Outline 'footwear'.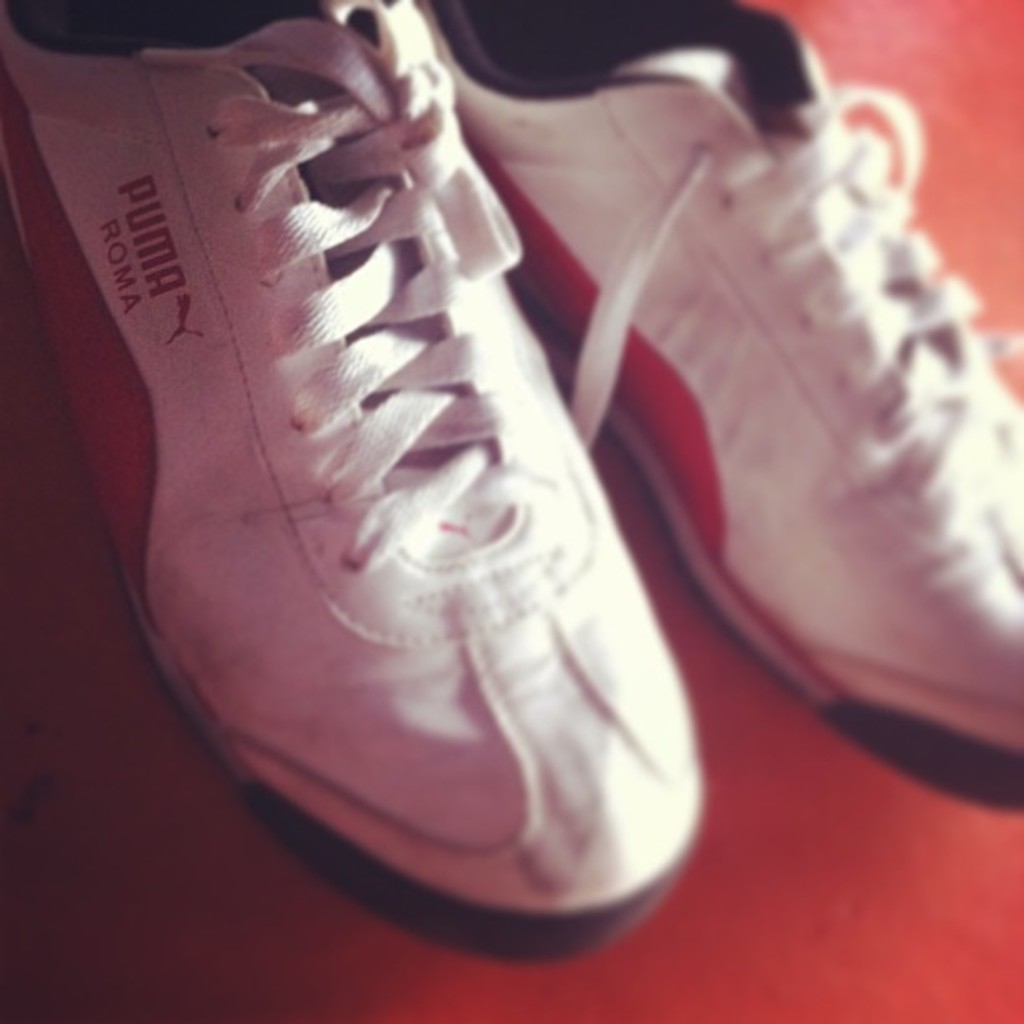
Outline: {"x1": 13, "y1": 0, "x2": 719, "y2": 955}.
